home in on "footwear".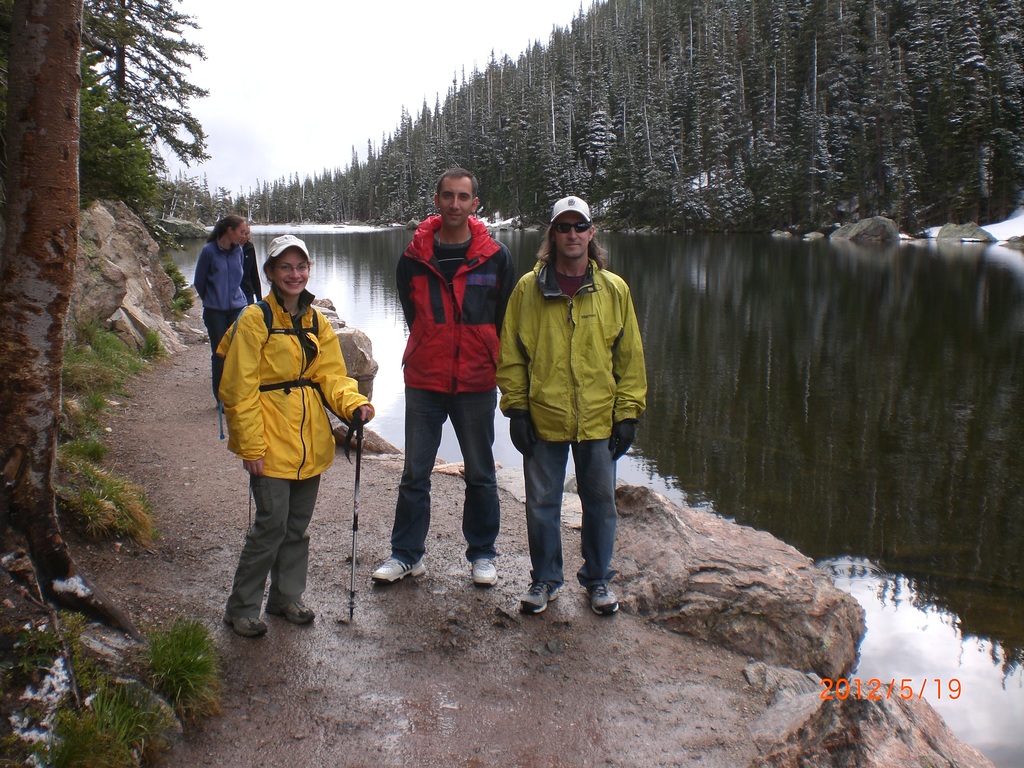
Homed in at x1=220, y1=612, x2=268, y2=636.
